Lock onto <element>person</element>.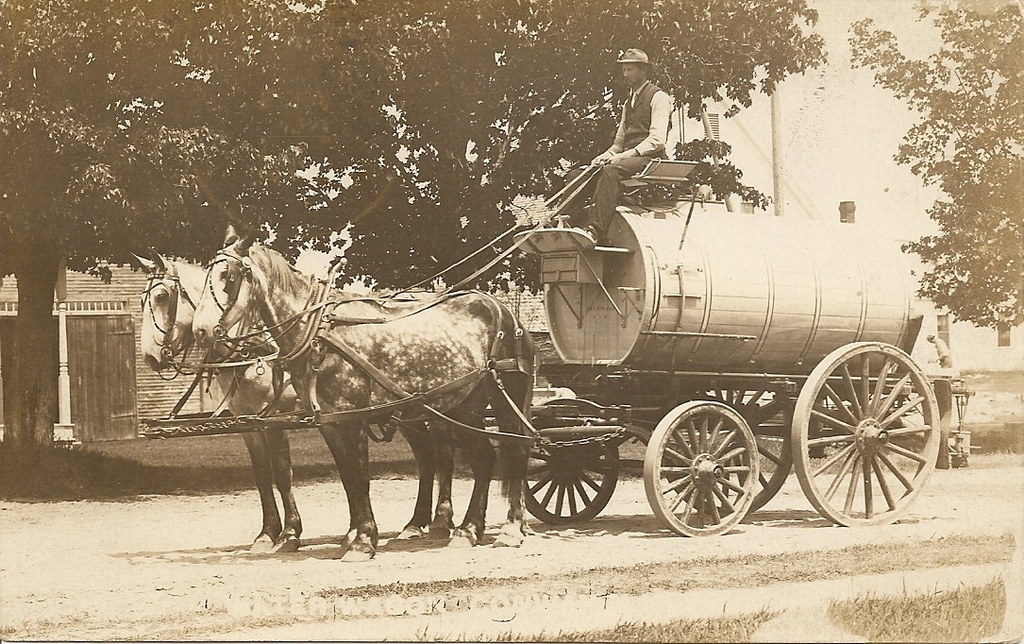
Locked: {"left": 930, "top": 335, "right": 955, "bottom": 373}.
